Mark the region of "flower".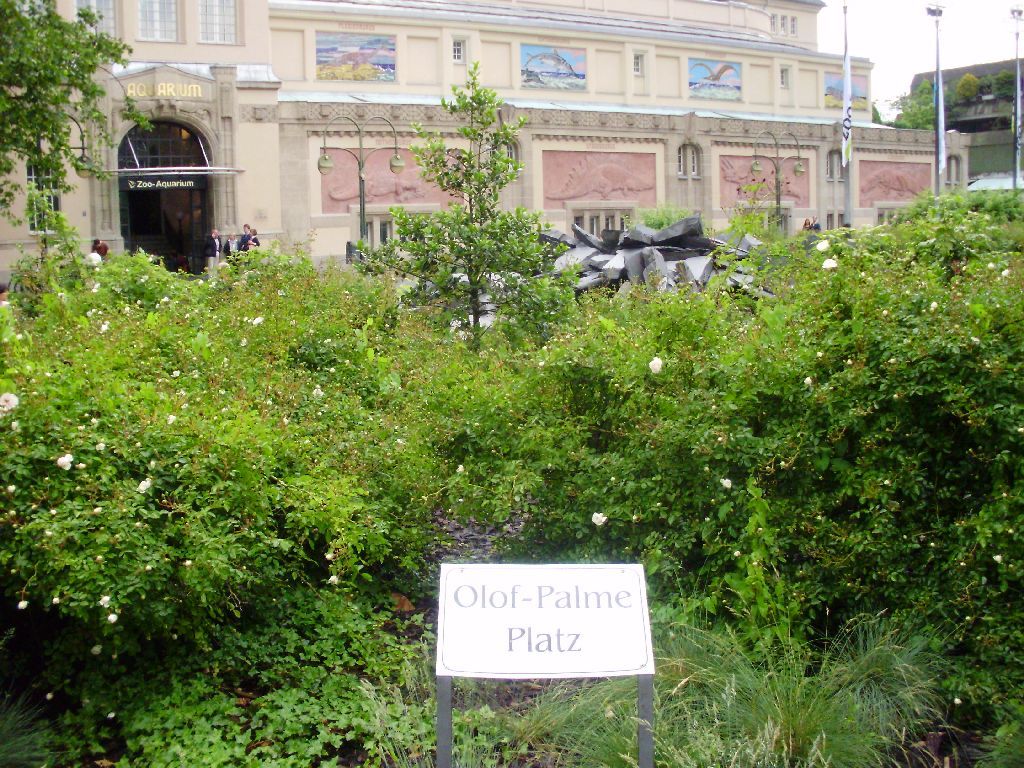
Region: <box>249,316,258,328</box>.
